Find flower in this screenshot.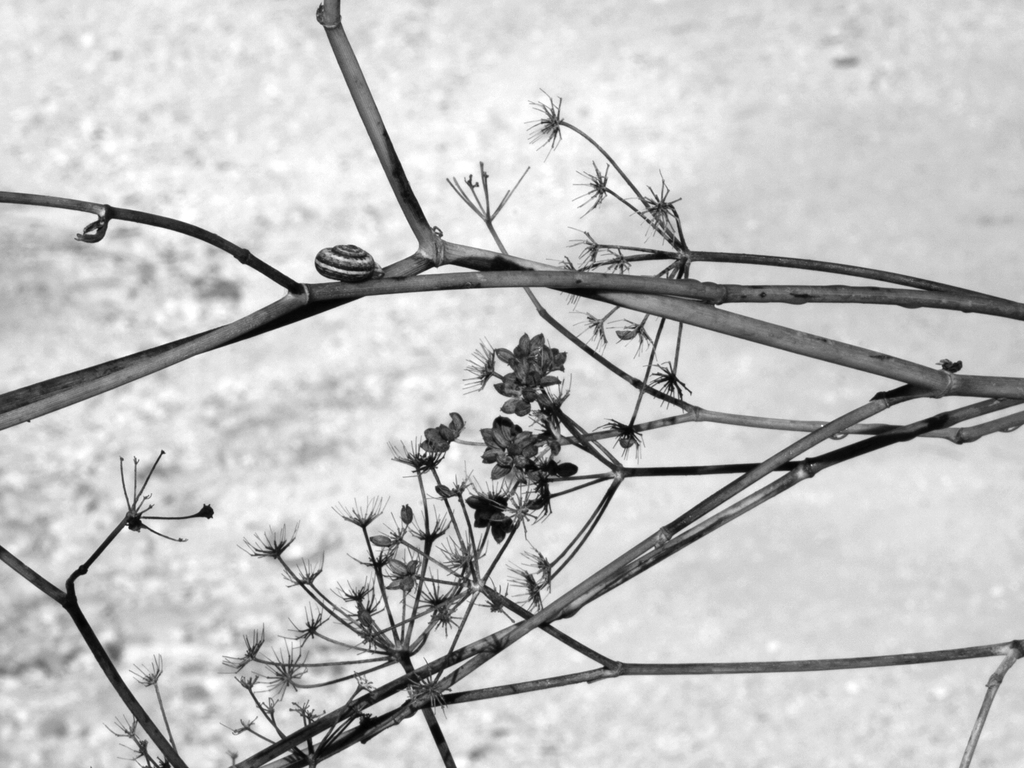
The bounding box for flower is [472, 577, 510, 612].
